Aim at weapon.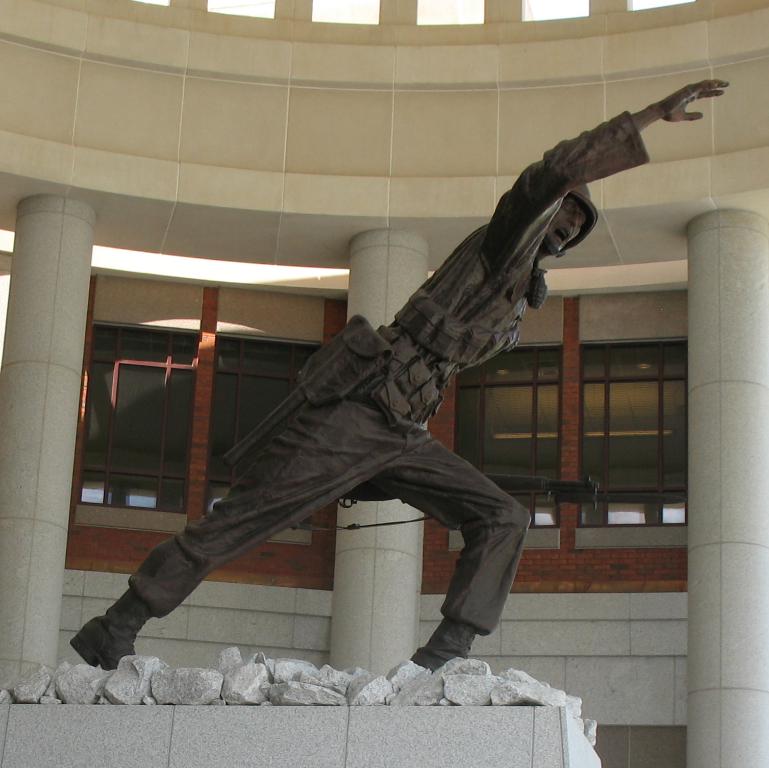
Aimed at detection(334, 470, 694, 509).
